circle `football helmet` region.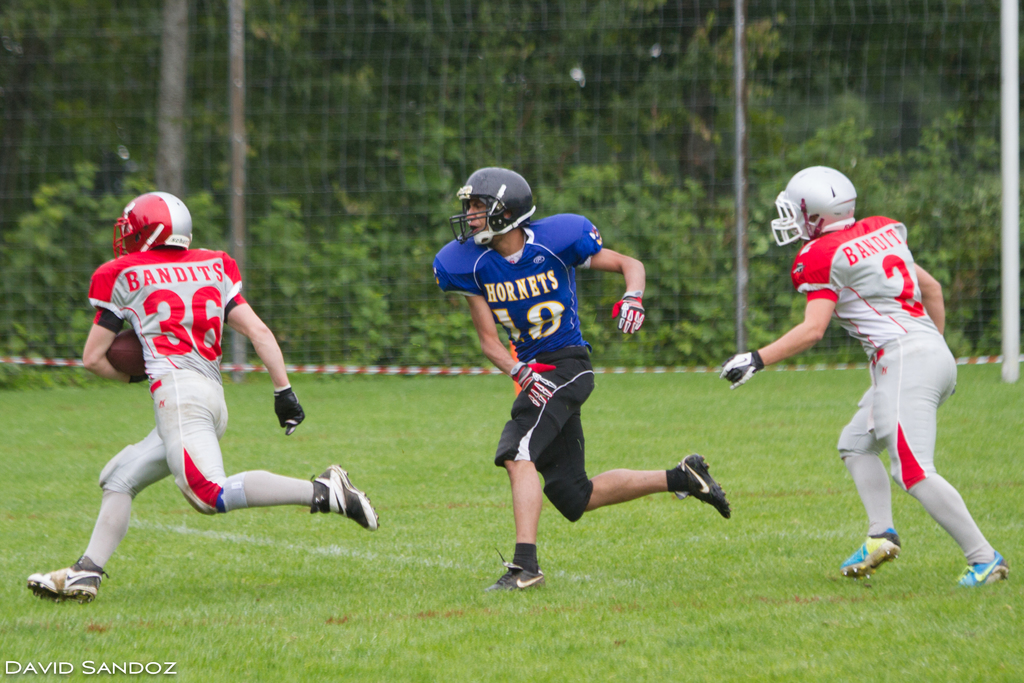
Region: bbox=[108, 183, 194, 256].
